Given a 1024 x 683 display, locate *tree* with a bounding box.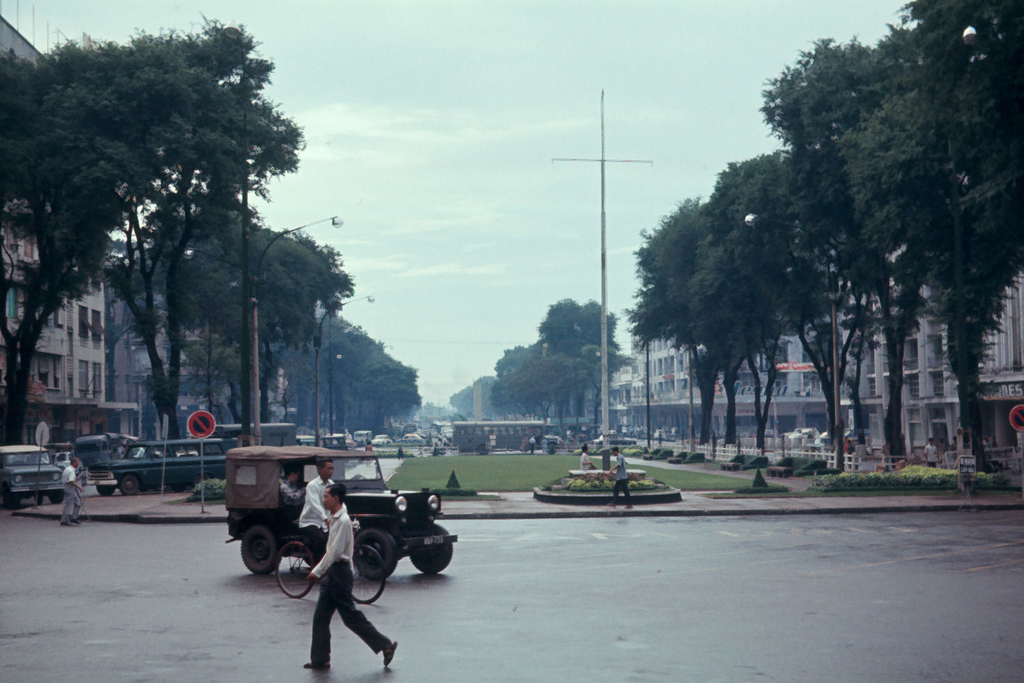
Located: crop(454, 288, 625, 454).
